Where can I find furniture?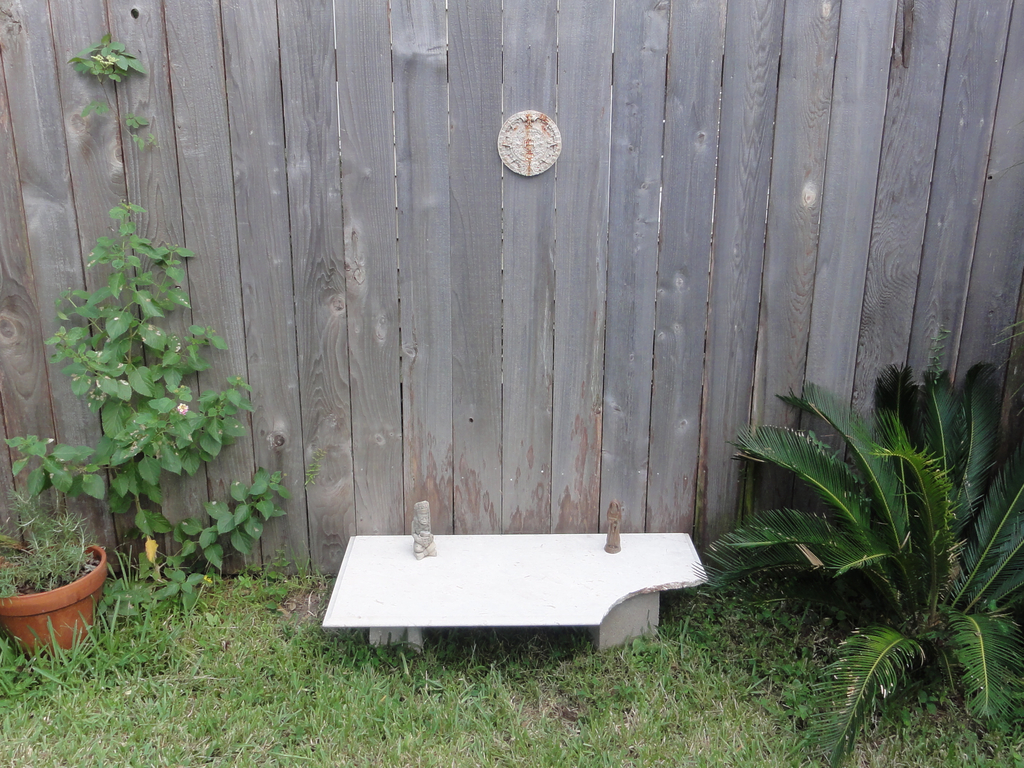
You can find it at region(320, 534, 706, 662).
